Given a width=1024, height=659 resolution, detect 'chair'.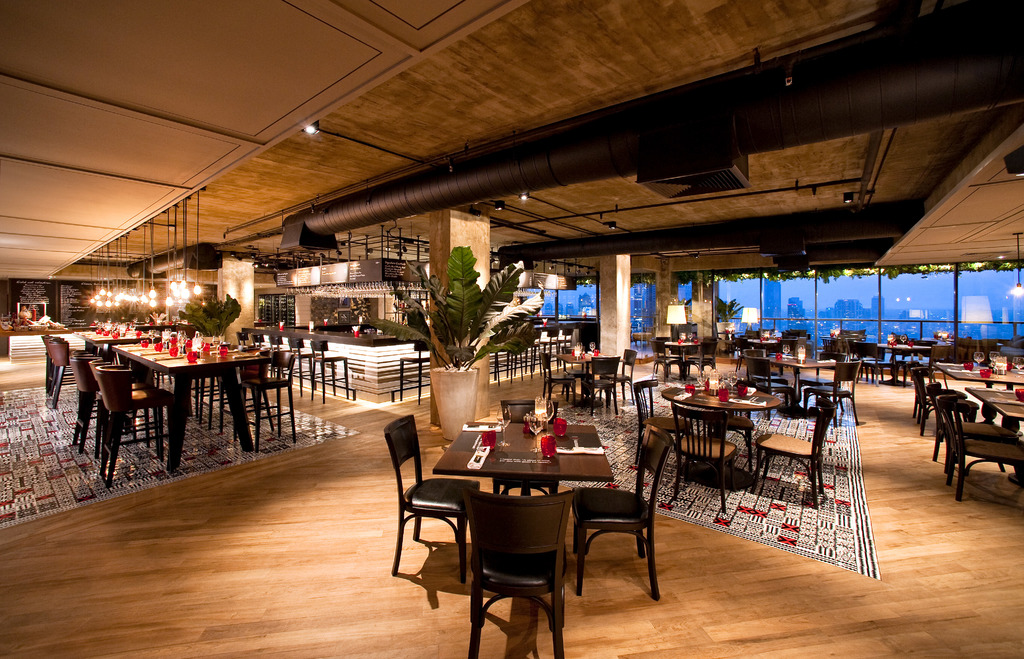
box=[565, 421, 662, 626].
